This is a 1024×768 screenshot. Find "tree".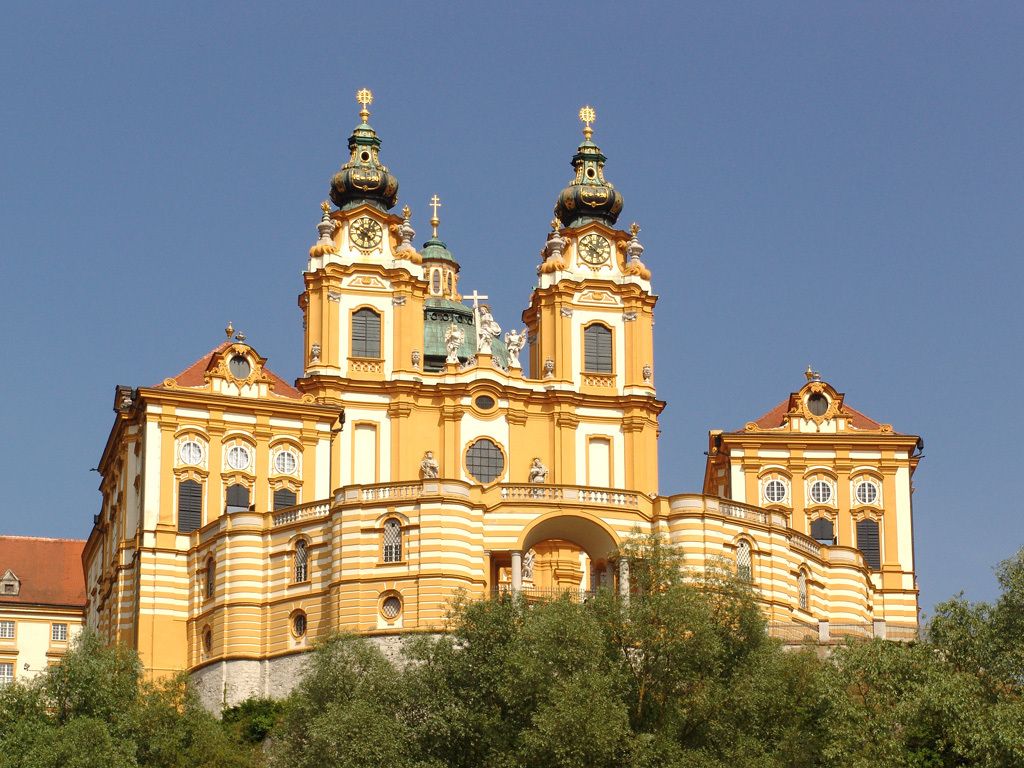
Bounding box: {"x1": 905, "y1": 552, "x2": 1023, "y2": 767}.
